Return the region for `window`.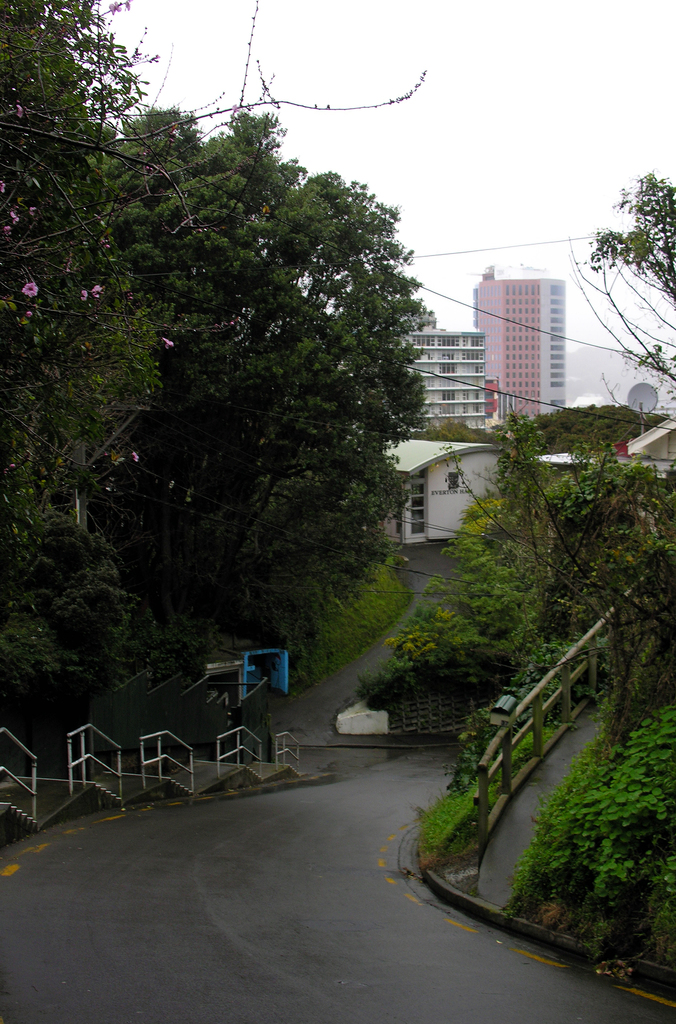
Rect(447, 472, 460, 491).
